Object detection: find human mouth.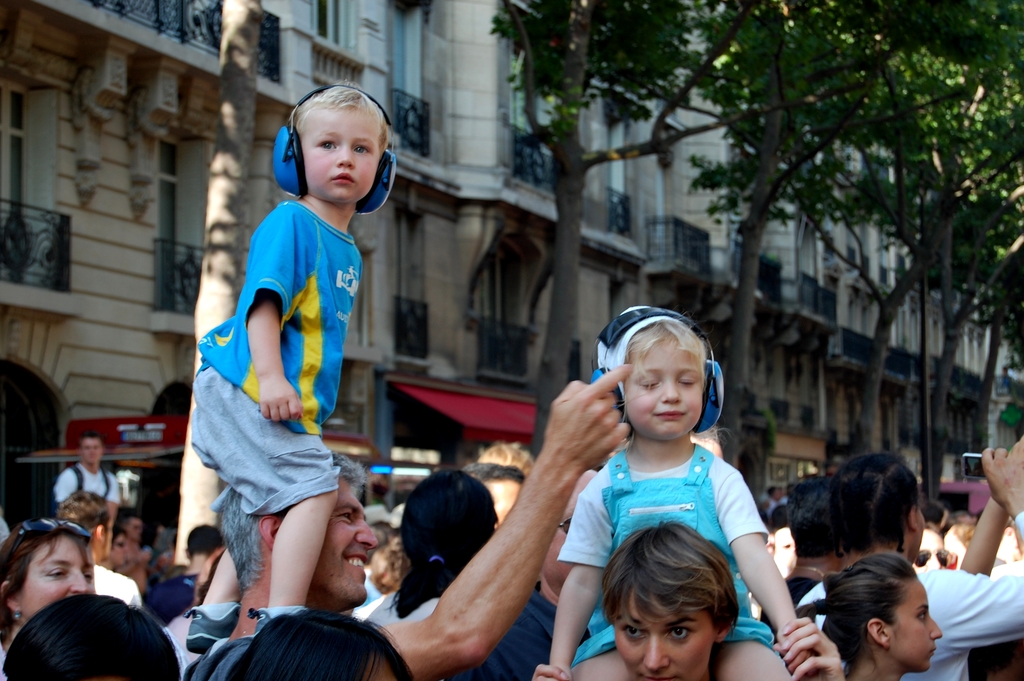
(328, 174, 357, 185).
